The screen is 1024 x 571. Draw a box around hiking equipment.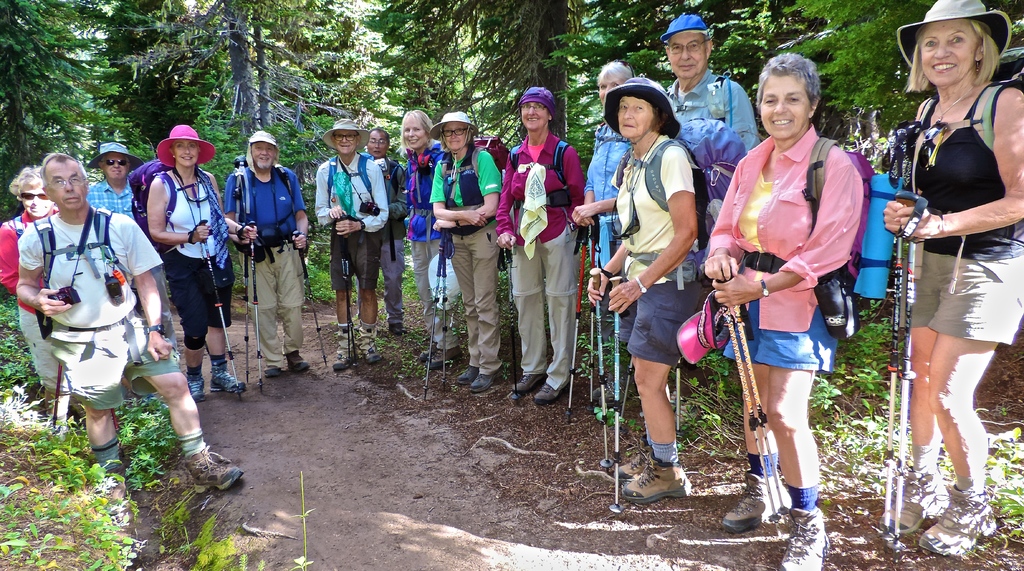
[887, 190, 933, 542].
